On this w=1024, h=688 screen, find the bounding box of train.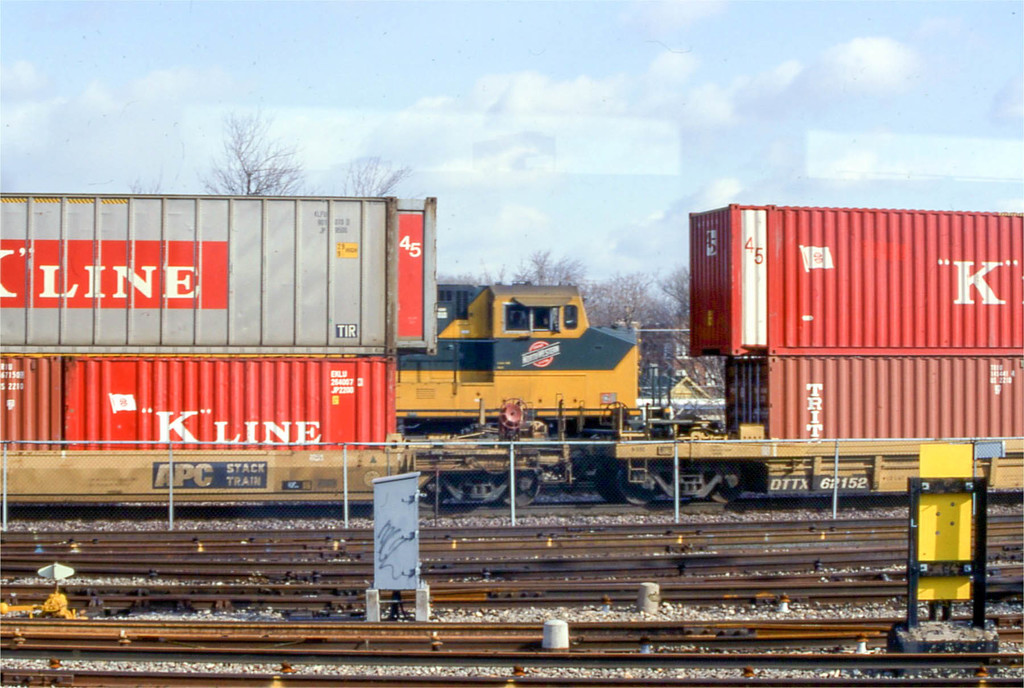
Bounding box: 0 192 1023 505.
